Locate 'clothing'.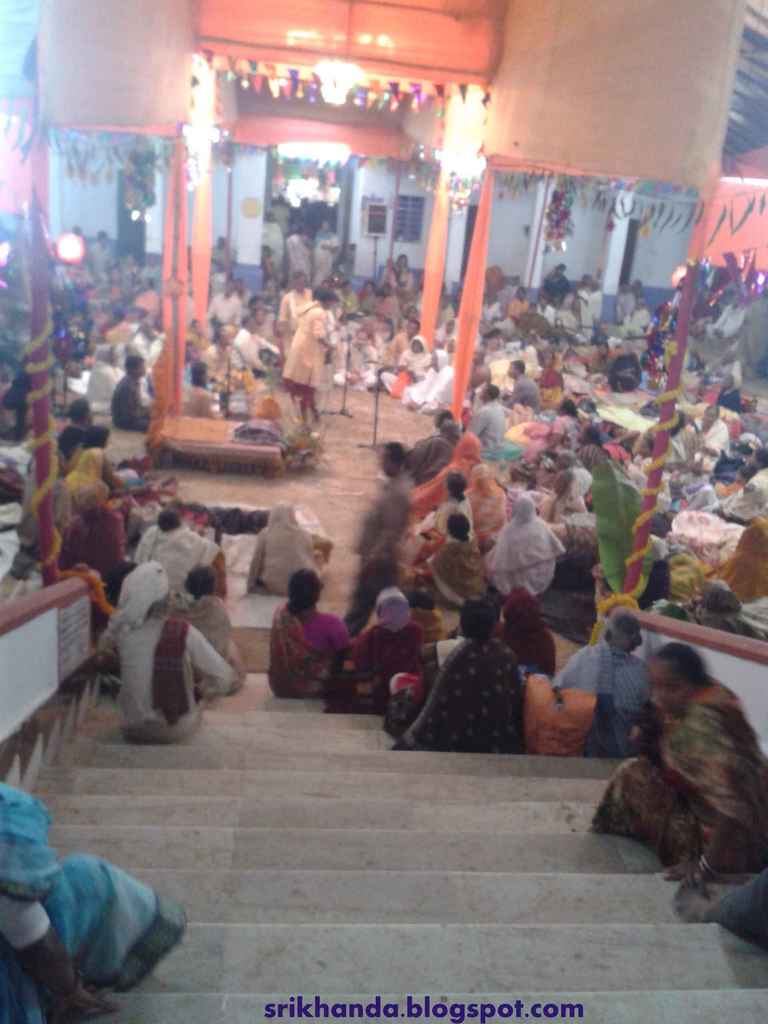
Bounding box: bbox=(343, 627, 427, 701).
